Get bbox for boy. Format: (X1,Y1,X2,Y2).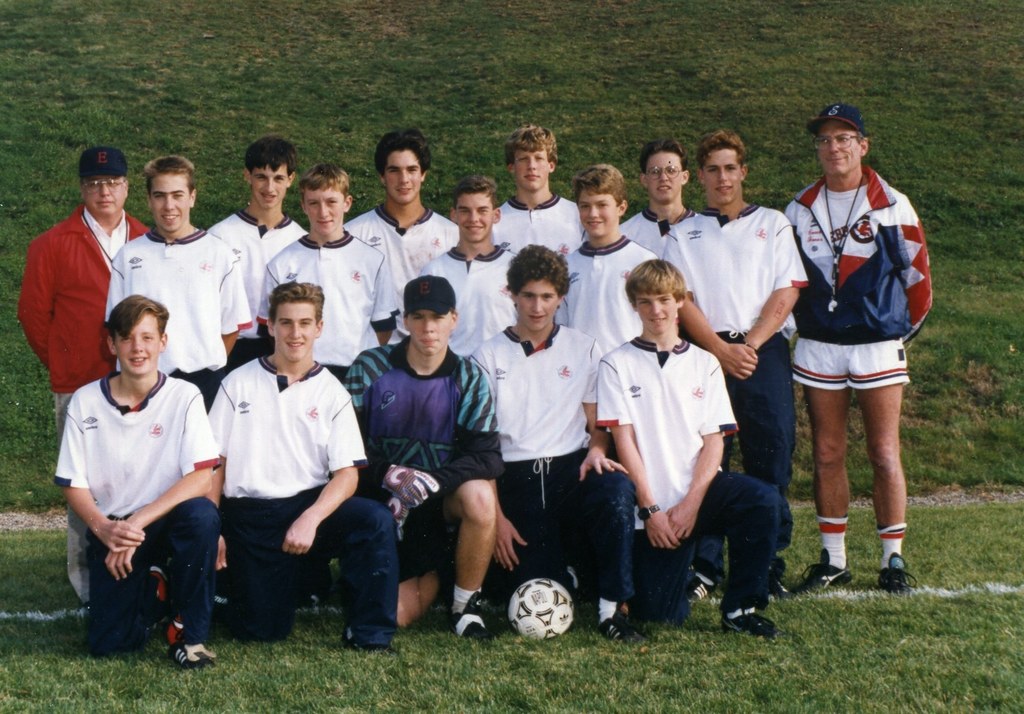
(419,173,515,356).
